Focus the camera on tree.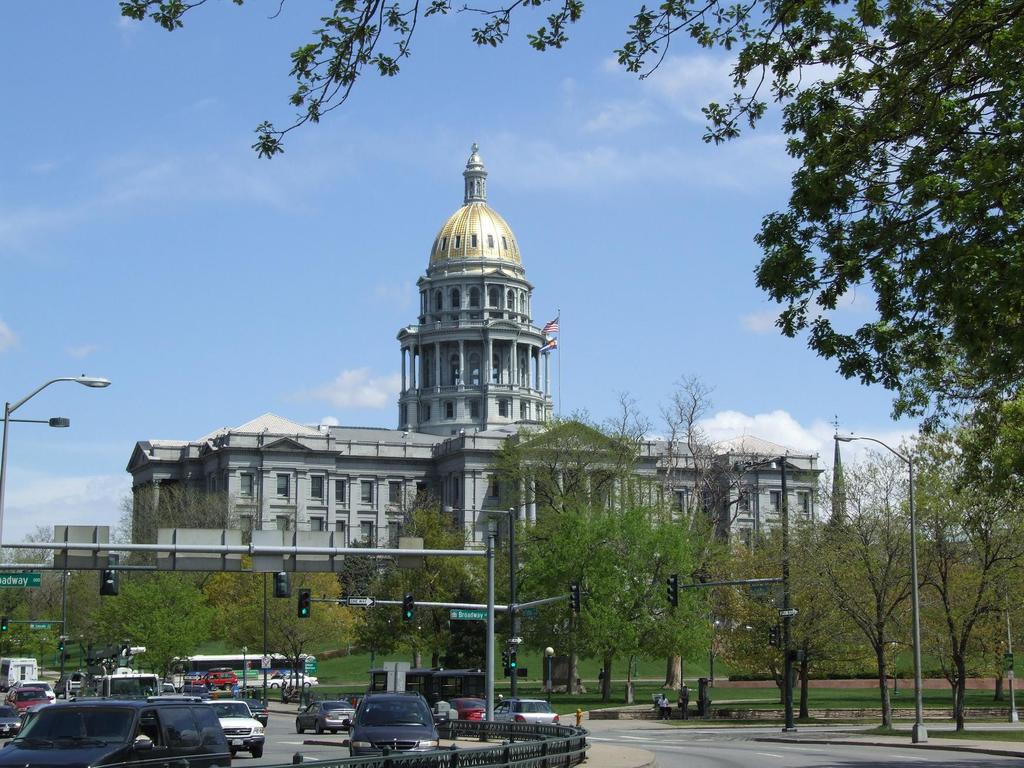
Focus region: box=[488, 378, 652, 522].
